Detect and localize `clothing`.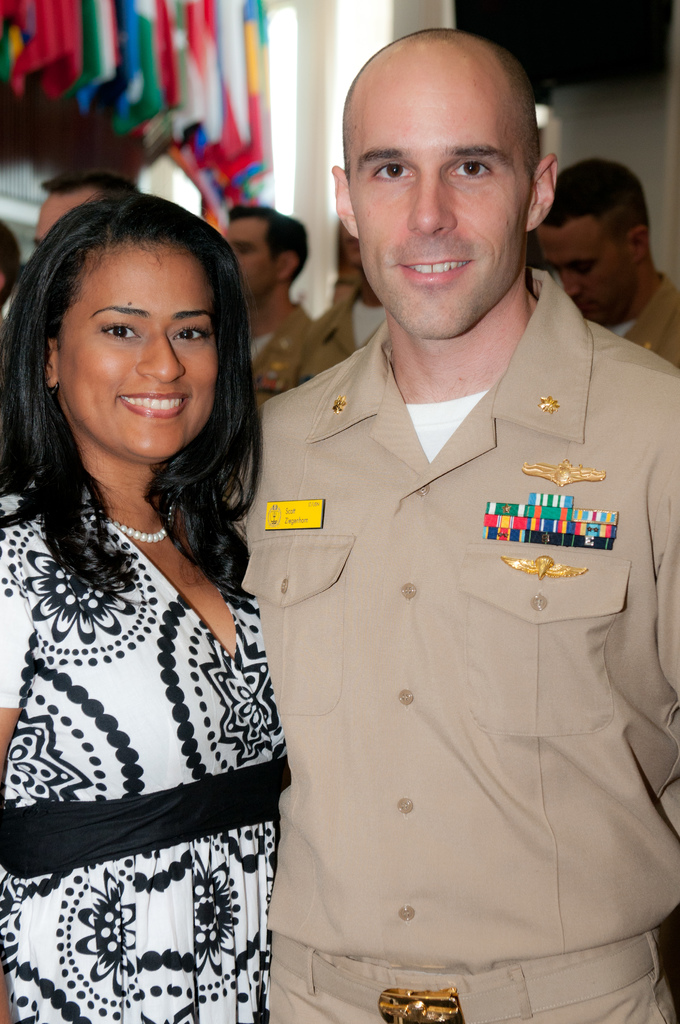
Localized at x1=290 y1=294 x2=376 y2=385.
